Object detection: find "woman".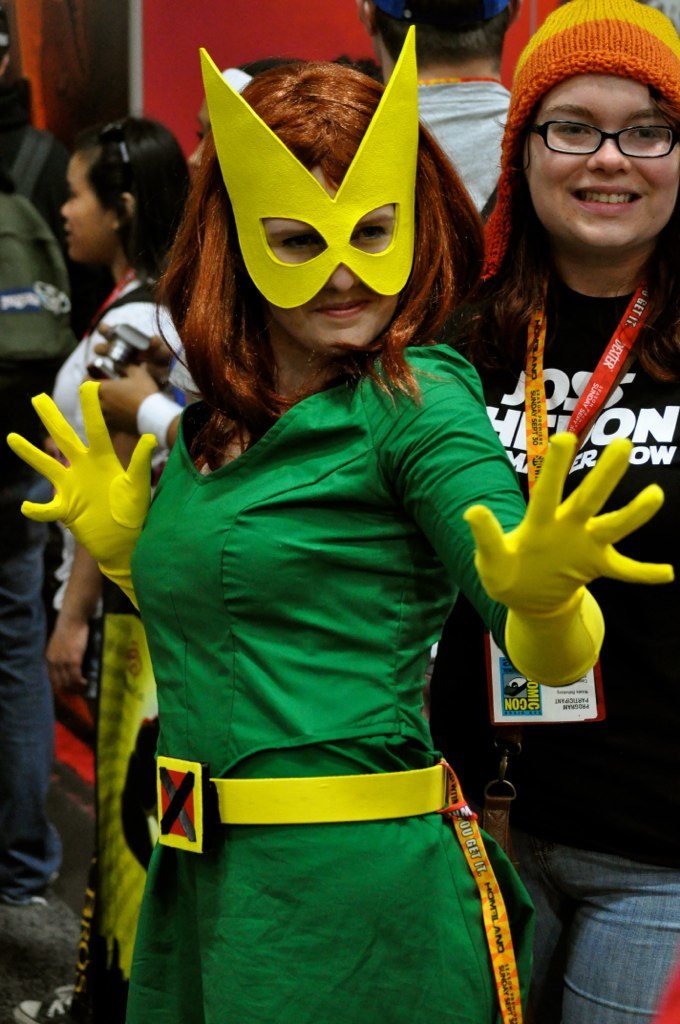
left=408, top=16, right=679, bottom=1023.
